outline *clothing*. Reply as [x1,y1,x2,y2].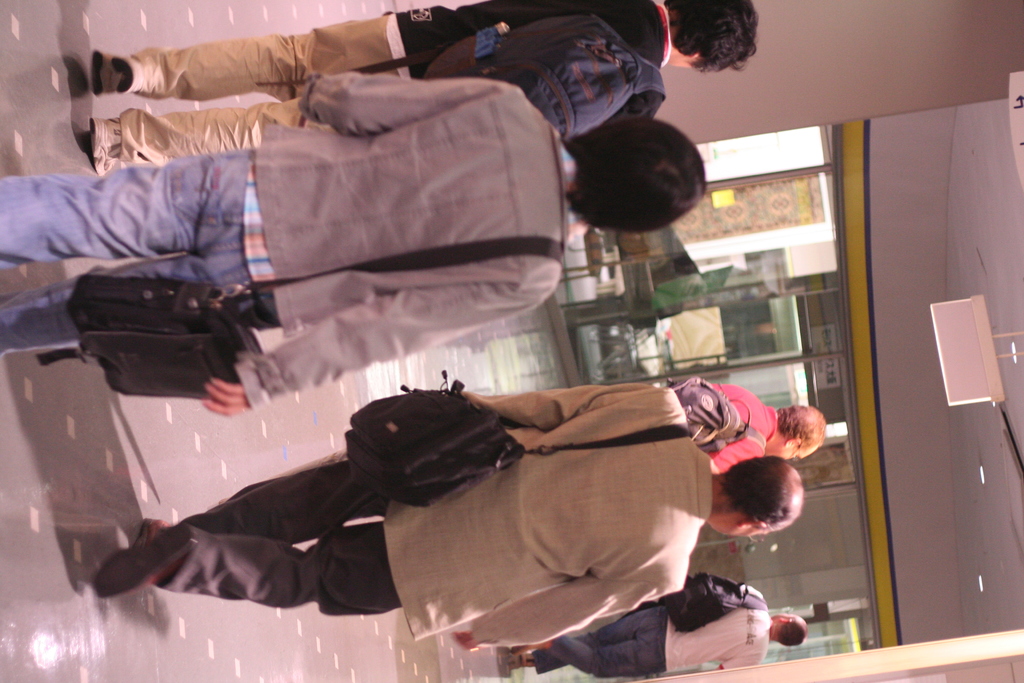
[525,578,778,682].
